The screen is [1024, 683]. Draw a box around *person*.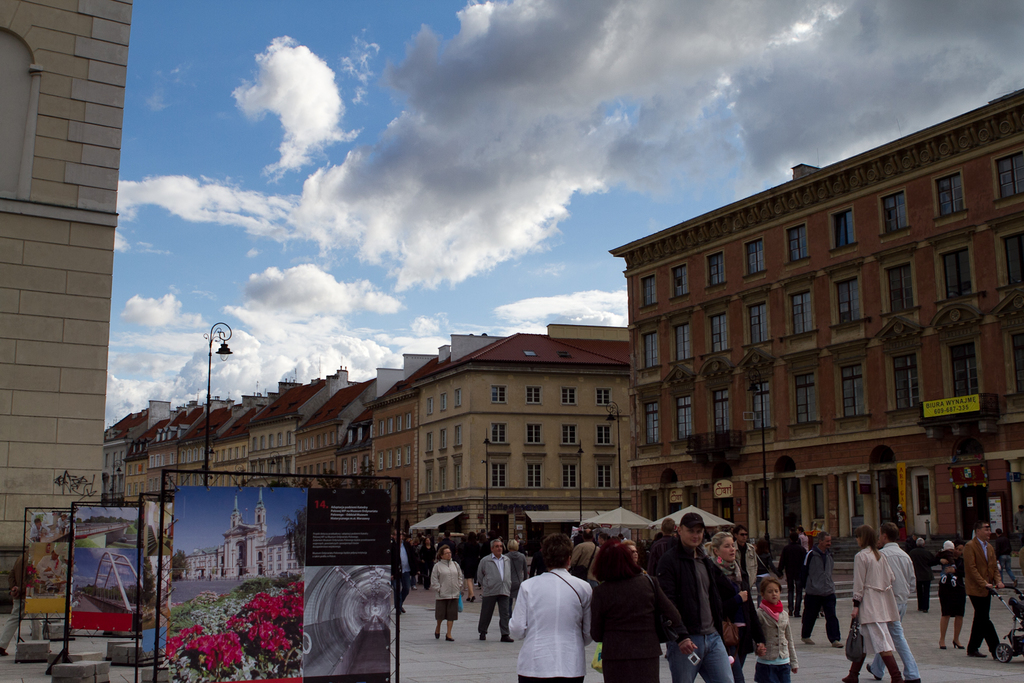
rect(58, 515, 68, 531).
